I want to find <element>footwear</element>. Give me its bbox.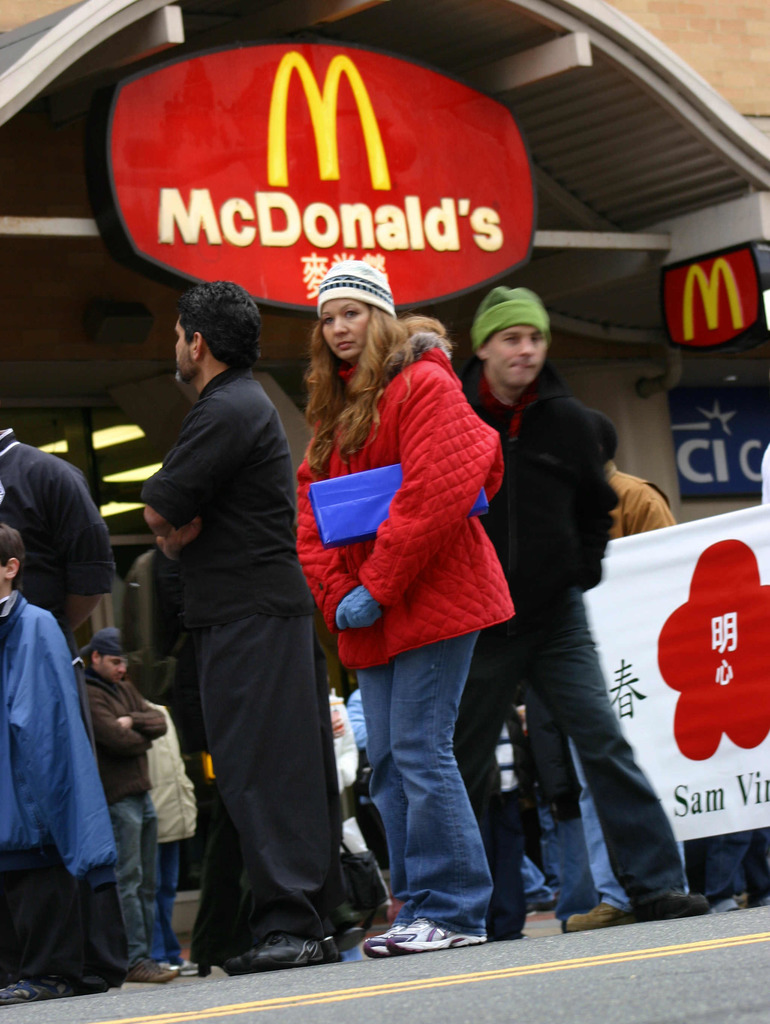
732, 891, 748, 910.
